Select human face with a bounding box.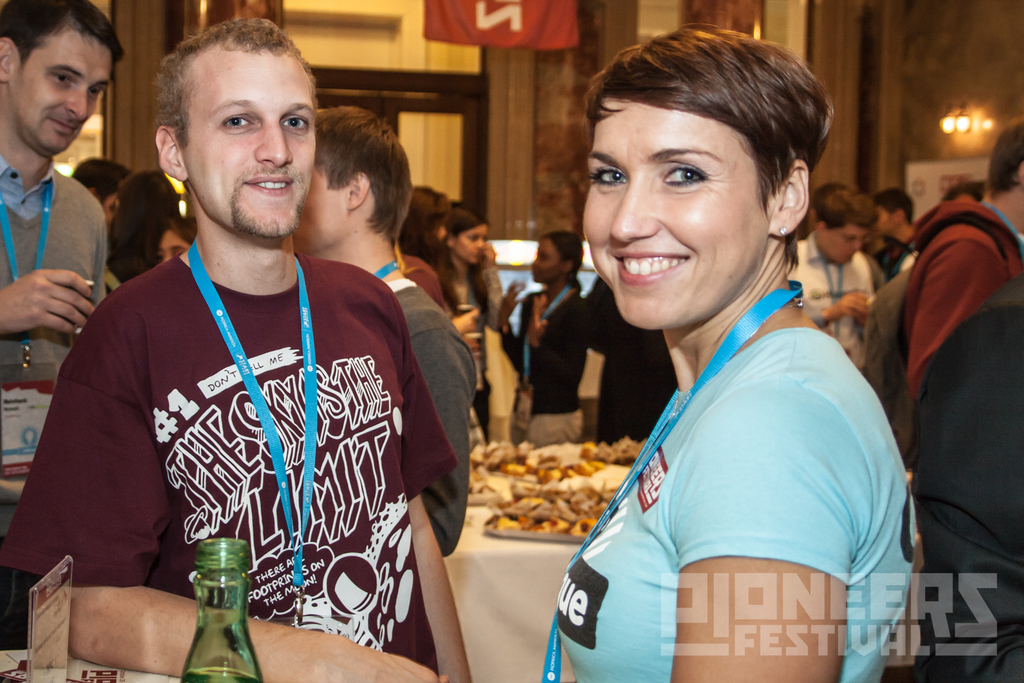
181/43/320/241.
